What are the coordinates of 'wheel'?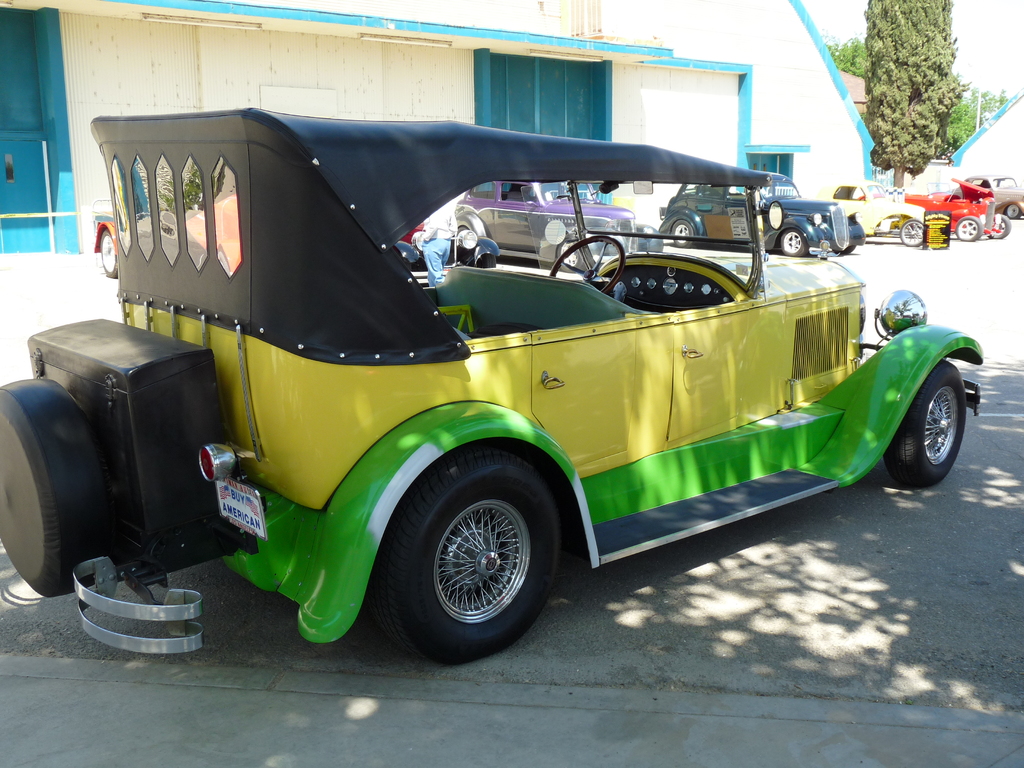
<box>876,362,976,500</box>.
